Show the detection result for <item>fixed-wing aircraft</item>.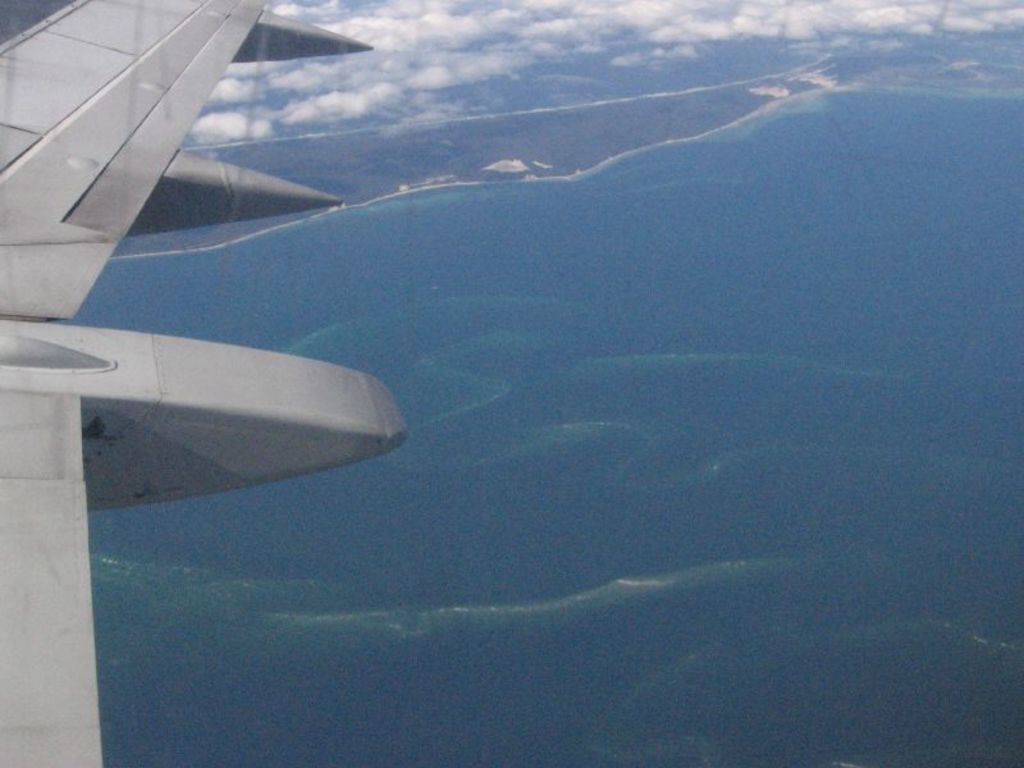
box(0, 0, 413, 767).
